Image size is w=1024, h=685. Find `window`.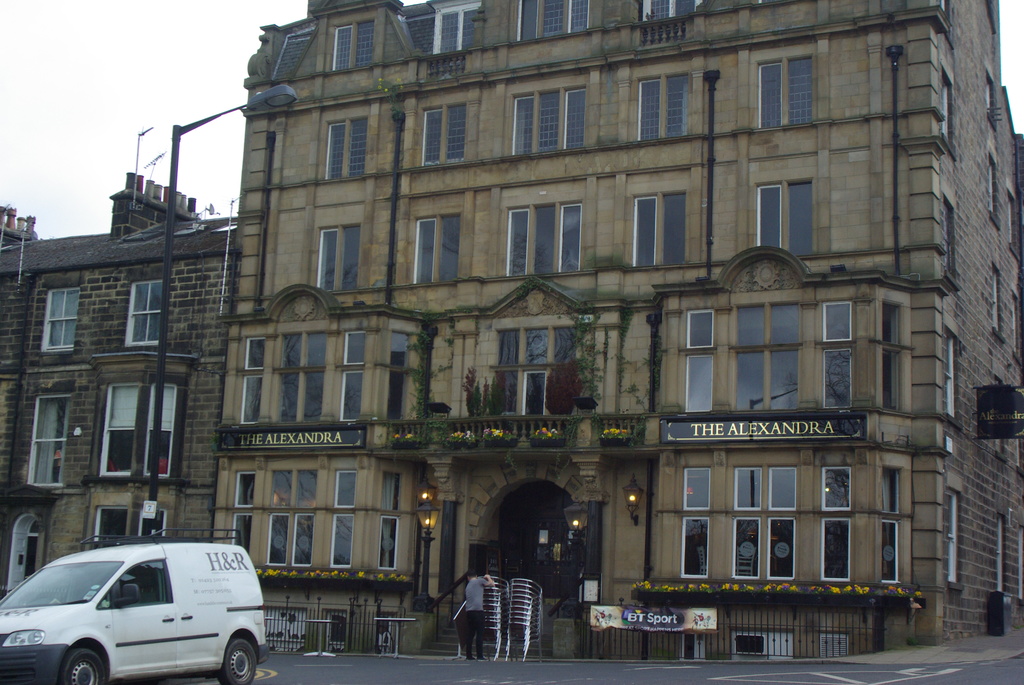
bbox=[506, 204, 579, 278].
